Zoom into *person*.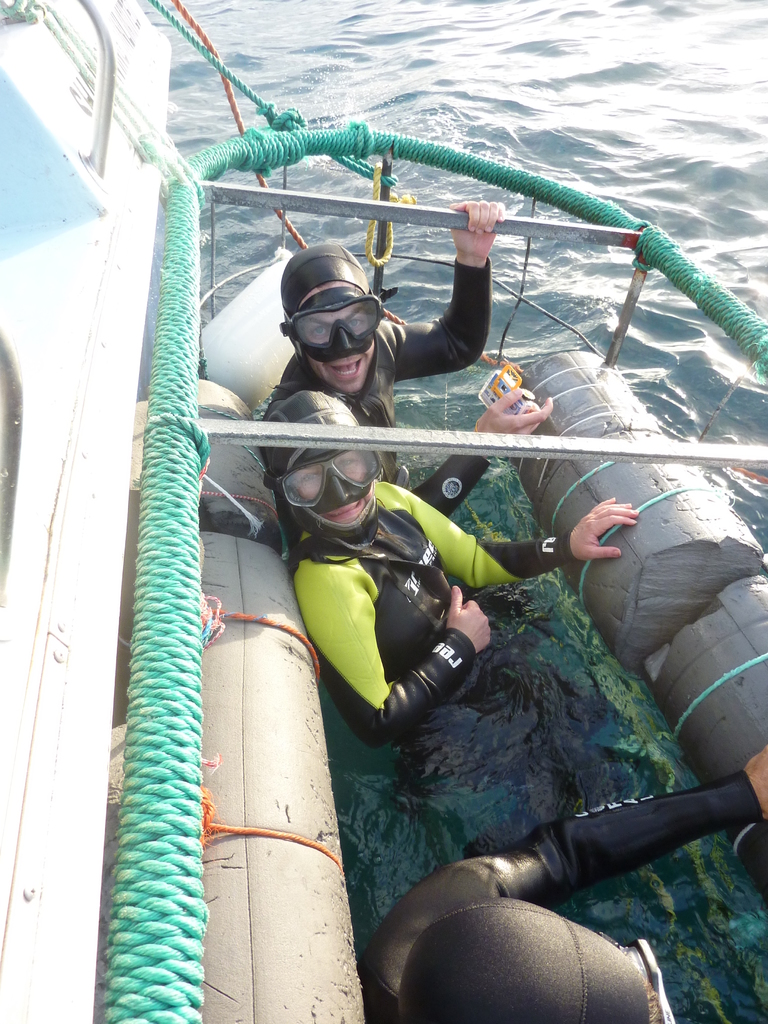
Zoom target: <region>359, 742, 767, 1015</region>.
